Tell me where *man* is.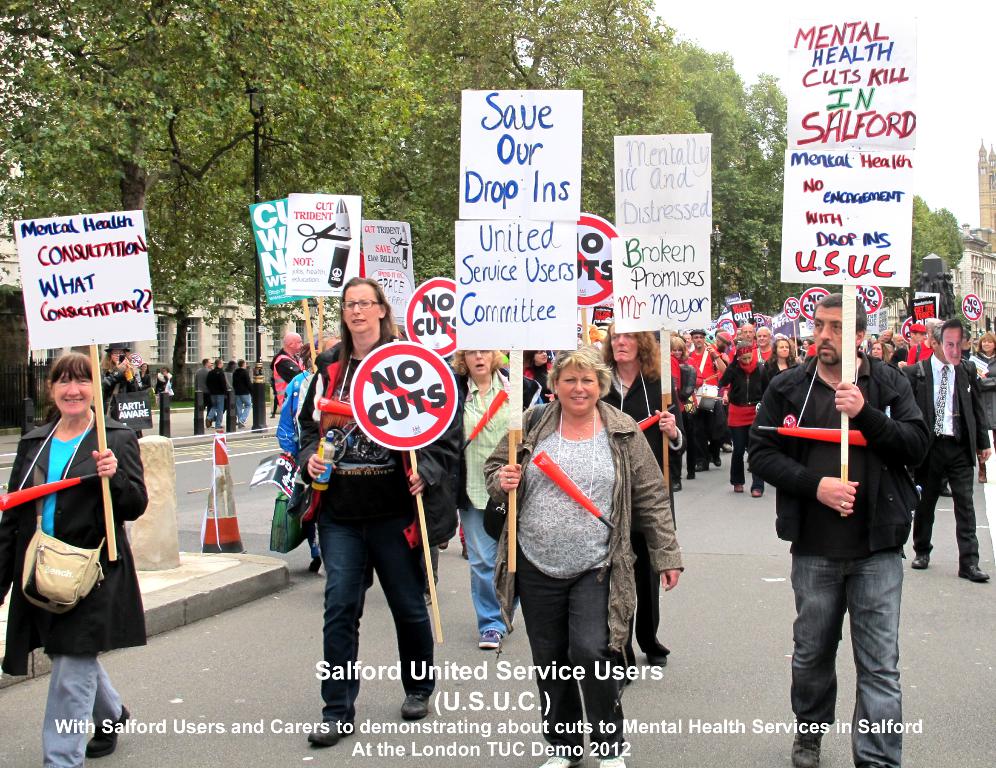
*man* is at 907, 325, 988, 583.
